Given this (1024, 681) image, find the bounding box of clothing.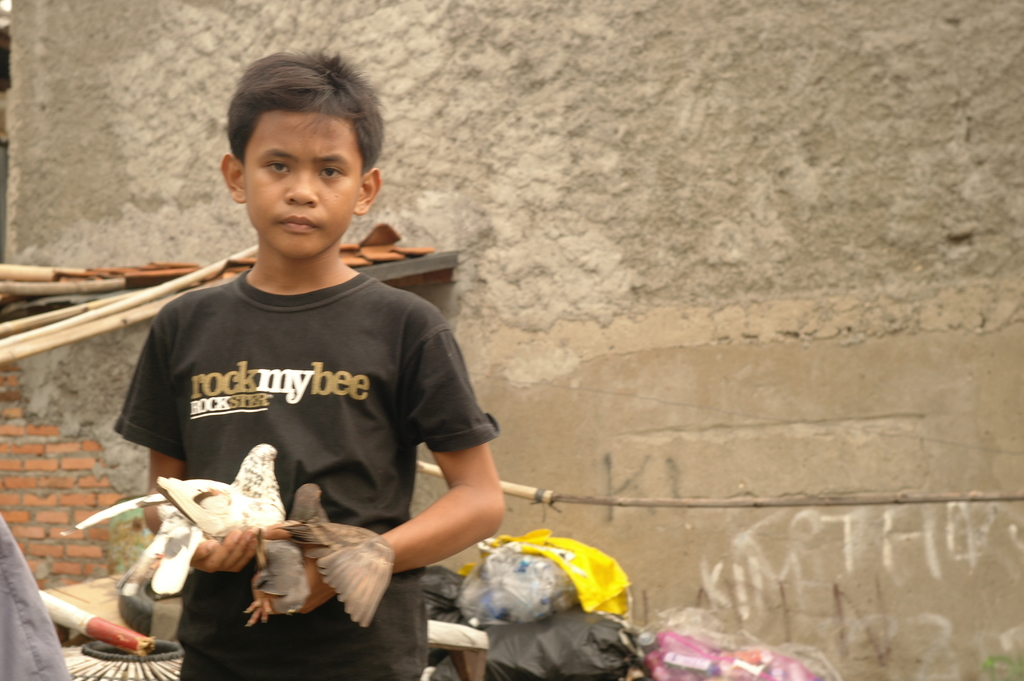
Rect(100, 236, 499, 586).
